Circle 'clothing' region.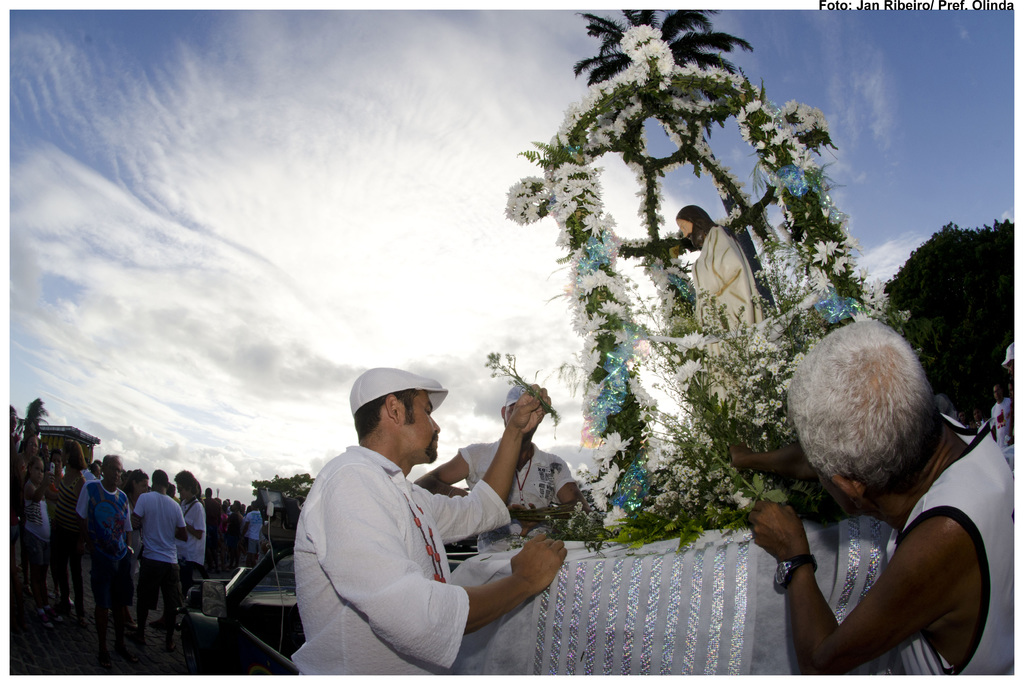
Region: box(685, 227, 767, 347).
